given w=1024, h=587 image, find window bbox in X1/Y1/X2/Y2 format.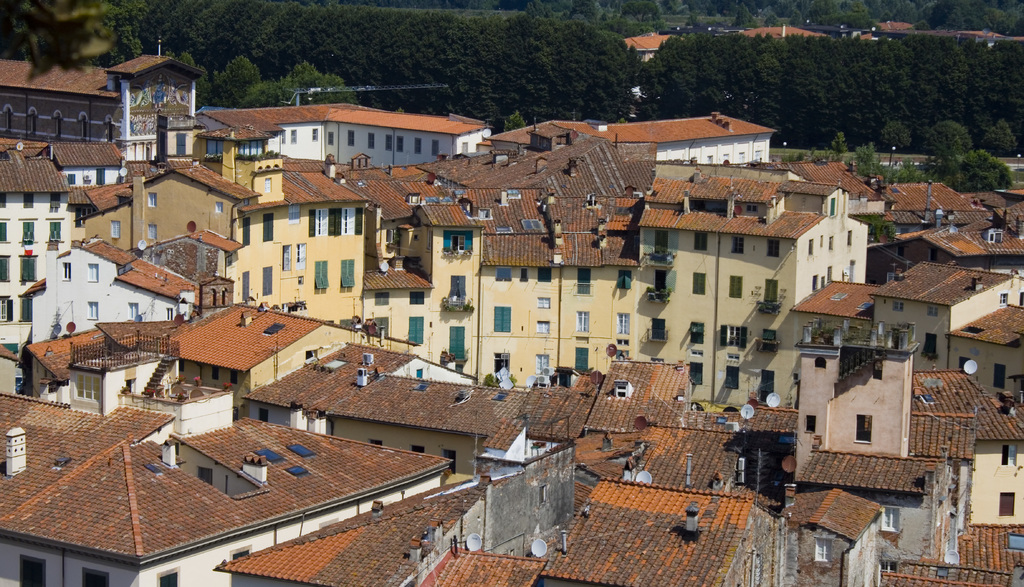
394/134/402/149.
